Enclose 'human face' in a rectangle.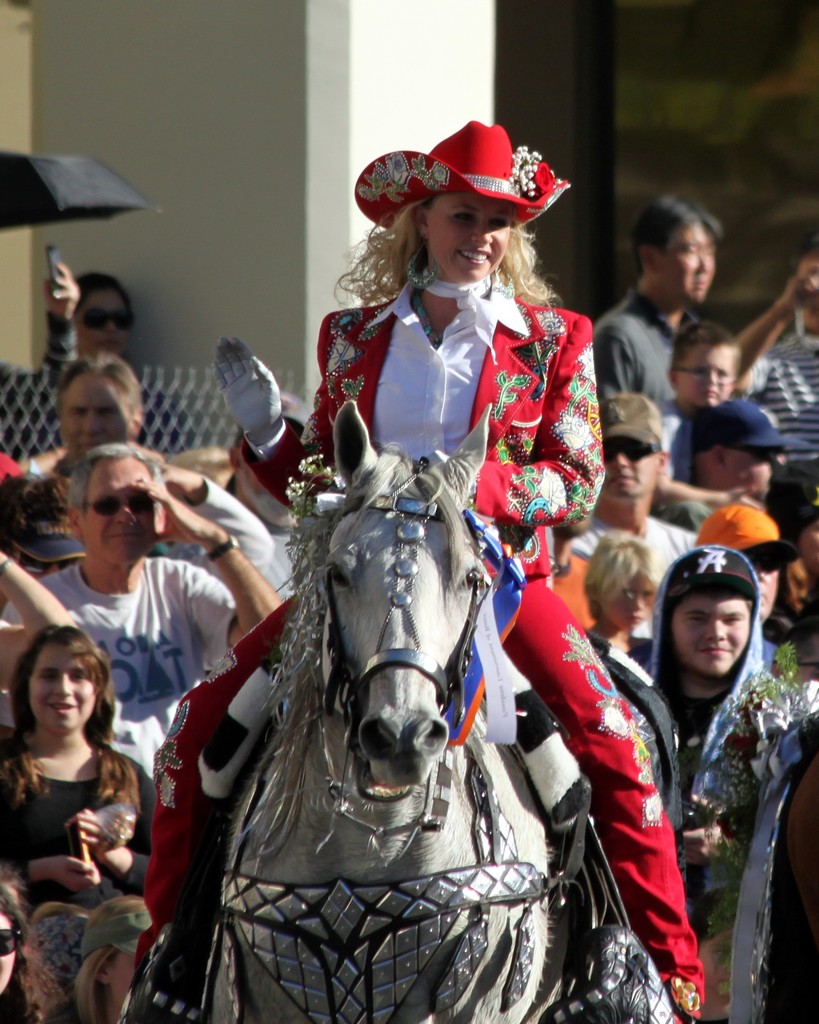
bbox=[751, 554, 779, 620].
